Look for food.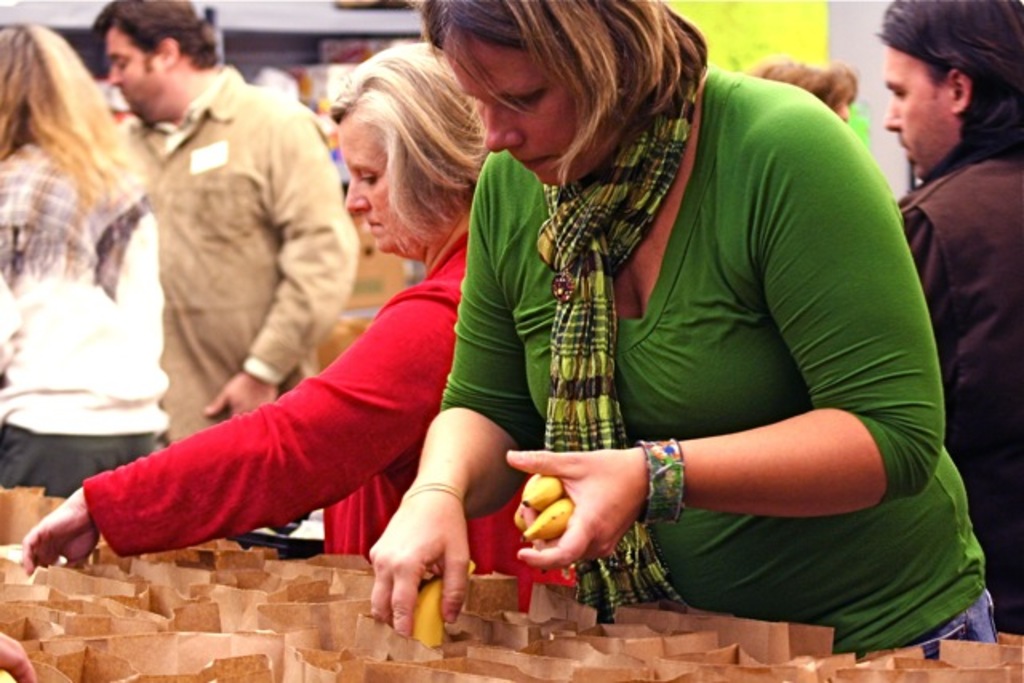
Found: 410, 558, 480, 651.
